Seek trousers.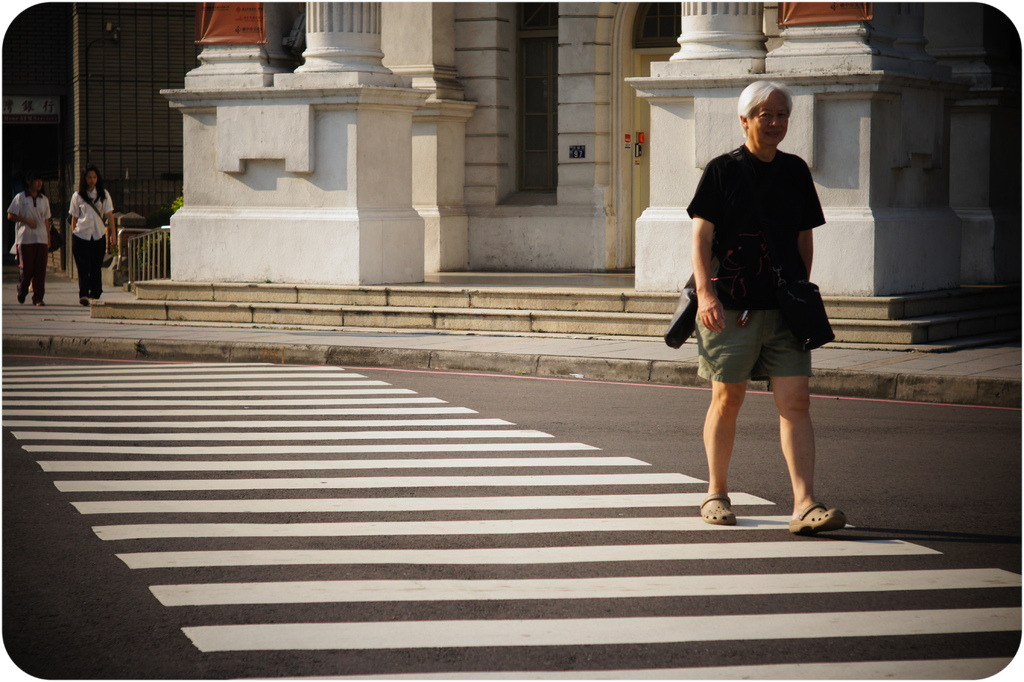
(left=19, top=242, right=52, bottom=299).
